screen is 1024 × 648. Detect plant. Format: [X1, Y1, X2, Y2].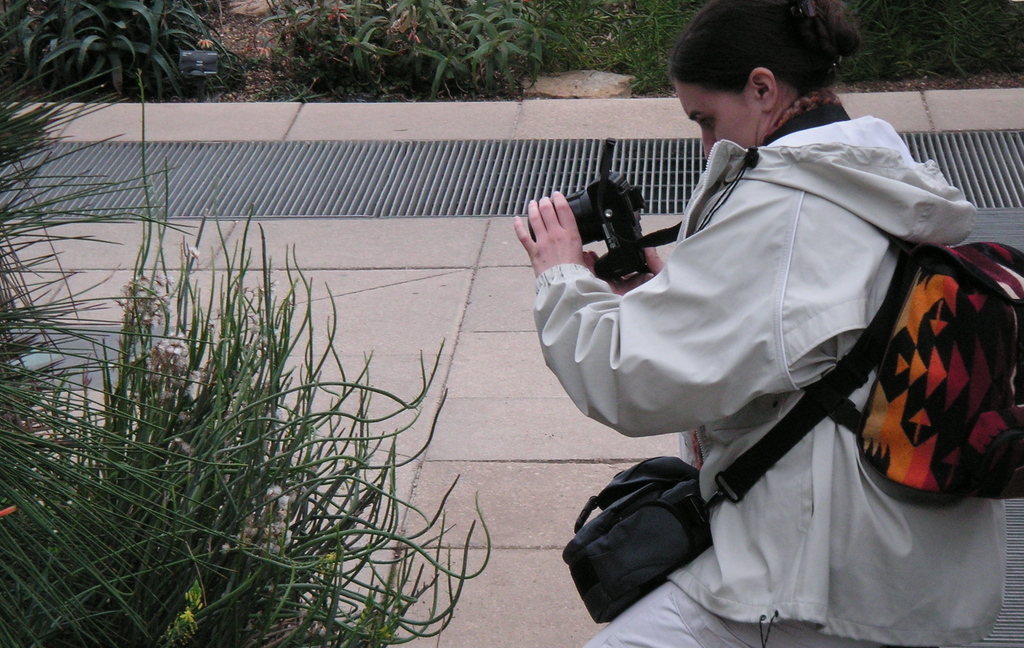
[0, 0, 228, 103].
